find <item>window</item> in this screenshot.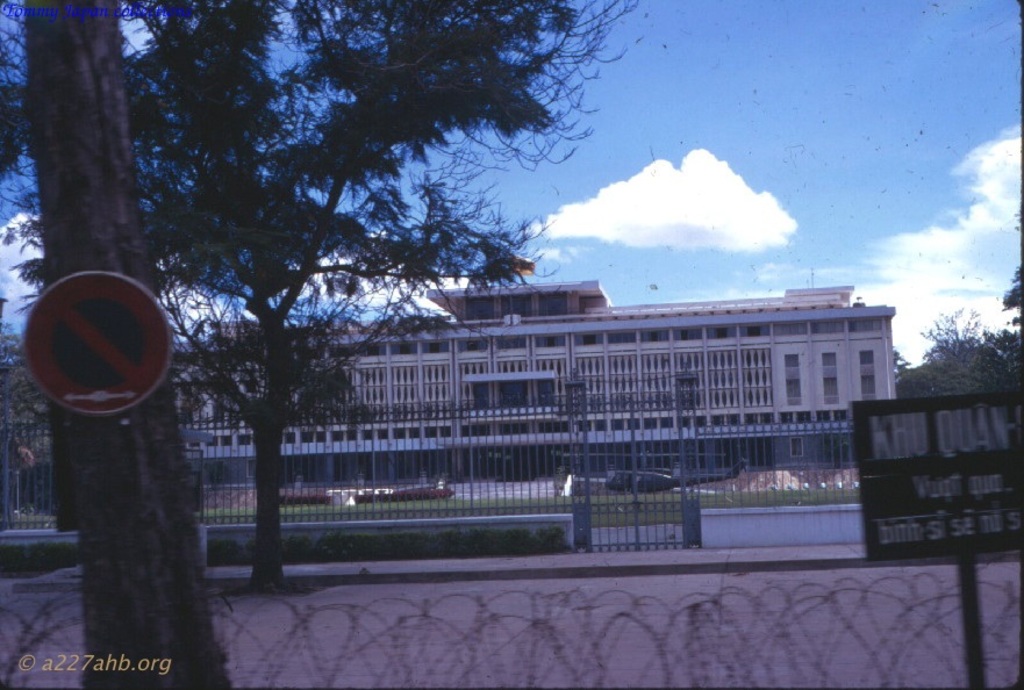
The bounding box for <item>window</item> is 819, 350, 837, 367.
